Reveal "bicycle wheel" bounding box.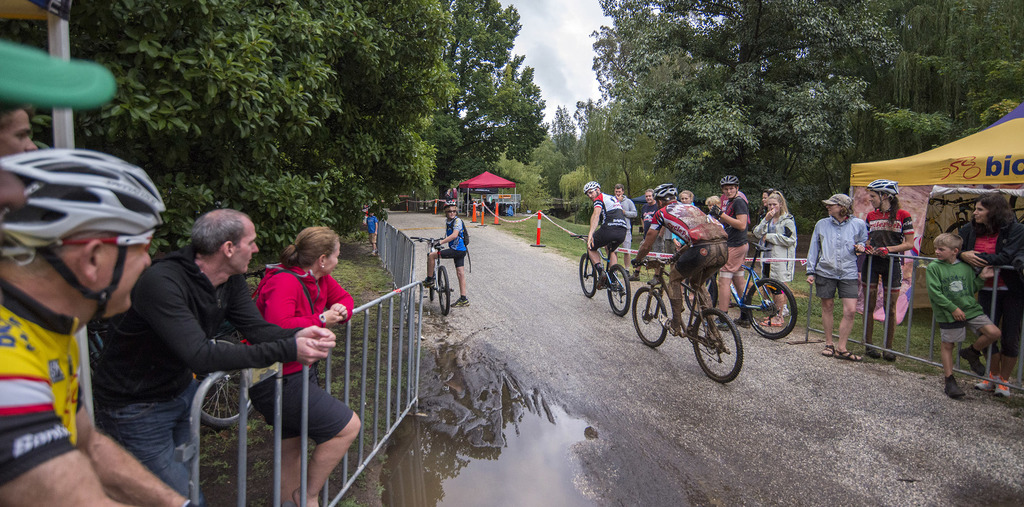
Revealed: {"x1": 682, "y1": 266, "x2": 716, "y2": 318}.
